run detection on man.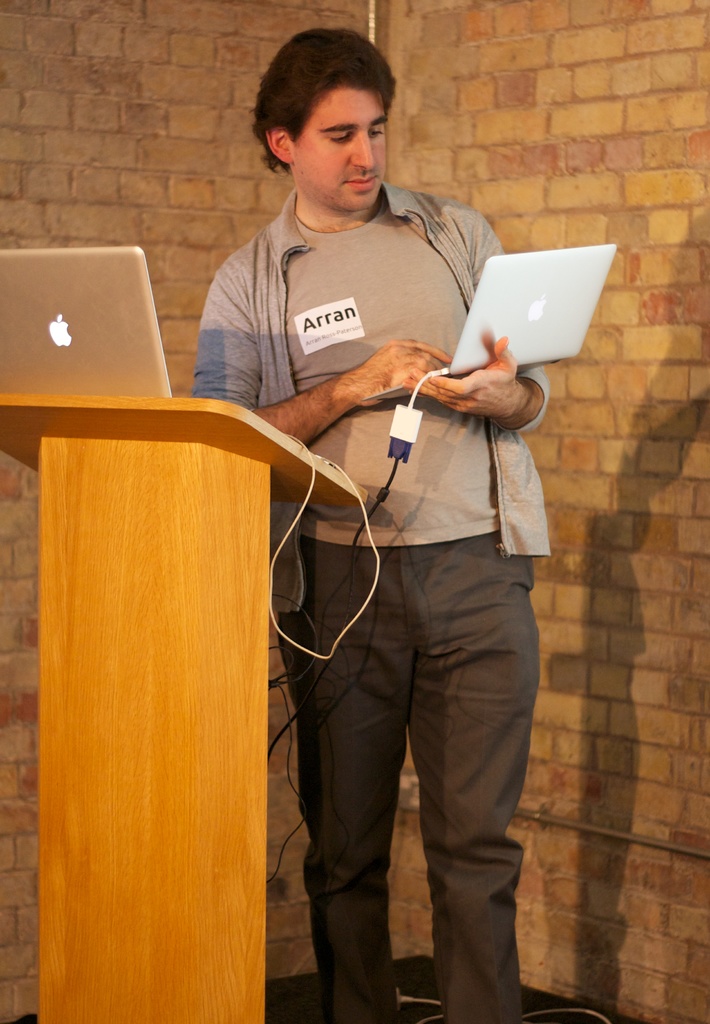
Result: 230/47/567/1000.
